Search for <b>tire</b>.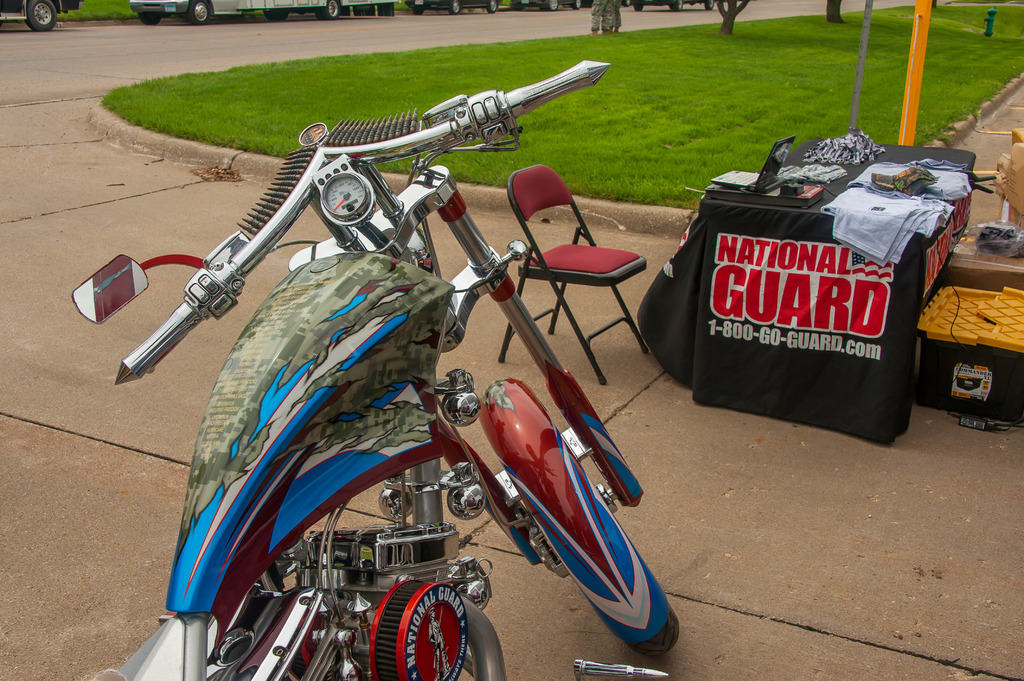
Found at {"left": 617, "top": 0, "right": 630, "bottom": 6}.
